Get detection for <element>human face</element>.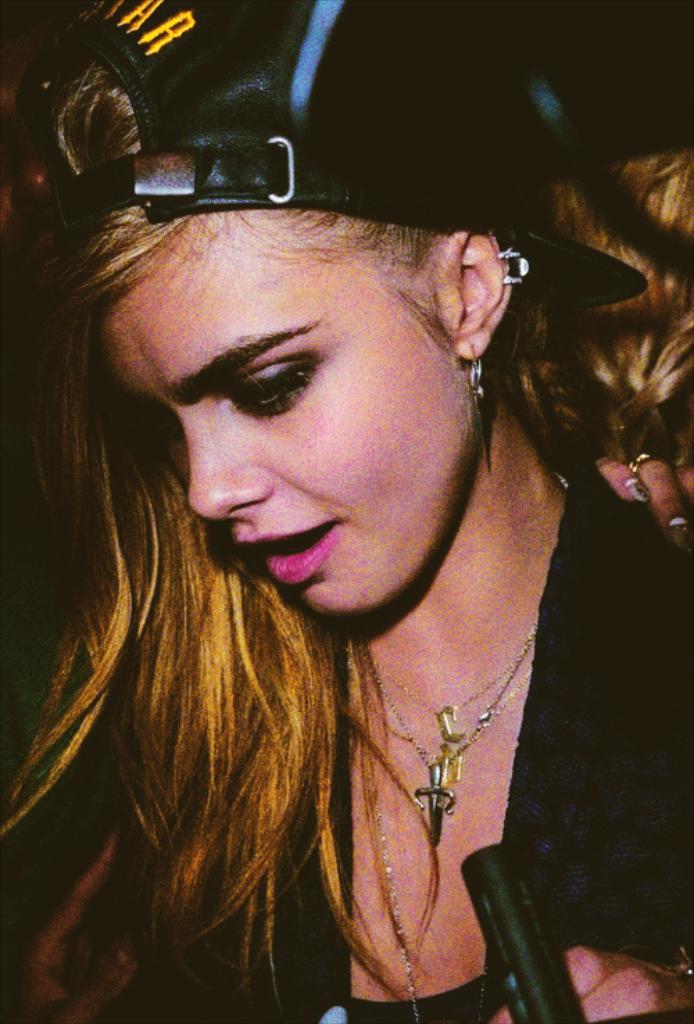
Detection: (left=99, top=207, right=475, bottom=609).
